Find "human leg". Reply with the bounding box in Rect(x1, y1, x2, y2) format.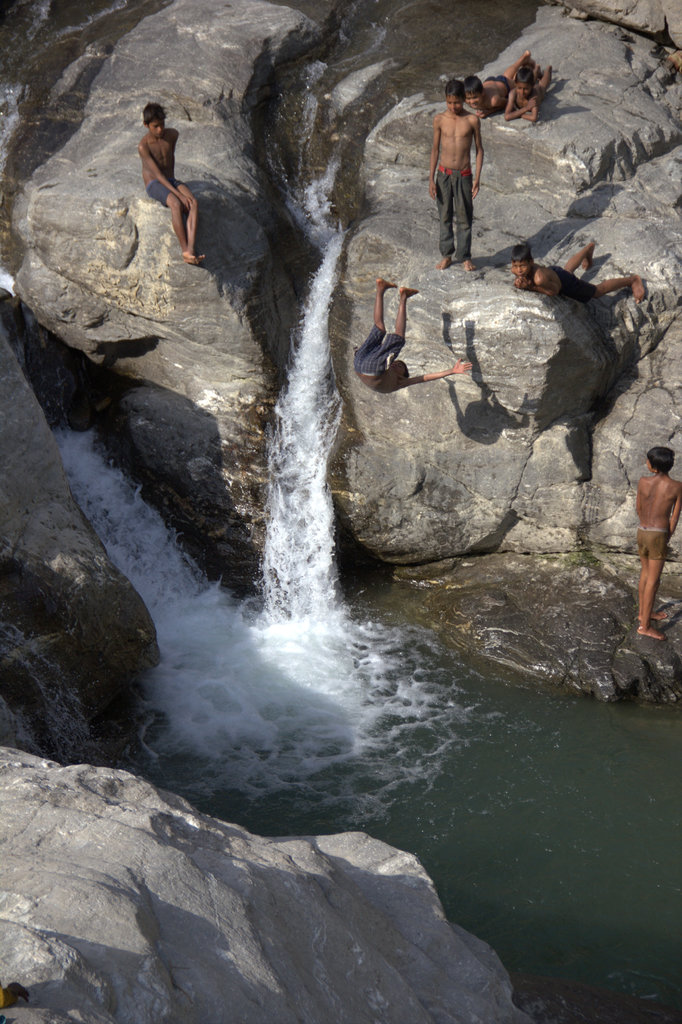
Rect(561, 245, 596, 275).
